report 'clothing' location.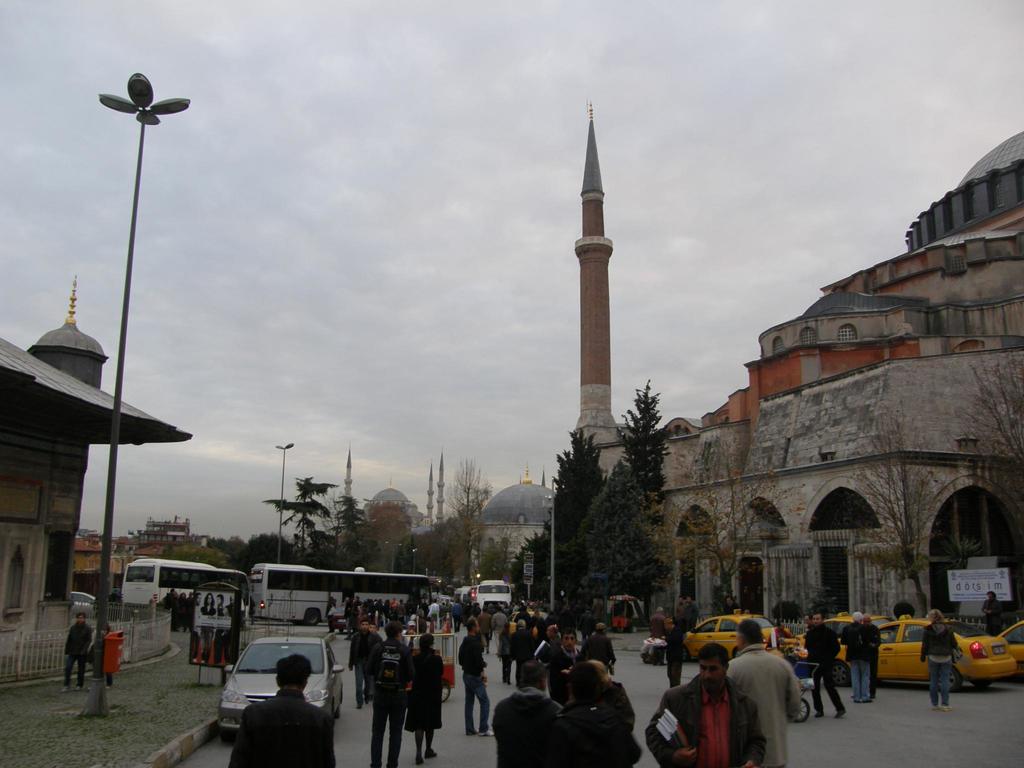
Report: rect(676, 660, 753, 767).
